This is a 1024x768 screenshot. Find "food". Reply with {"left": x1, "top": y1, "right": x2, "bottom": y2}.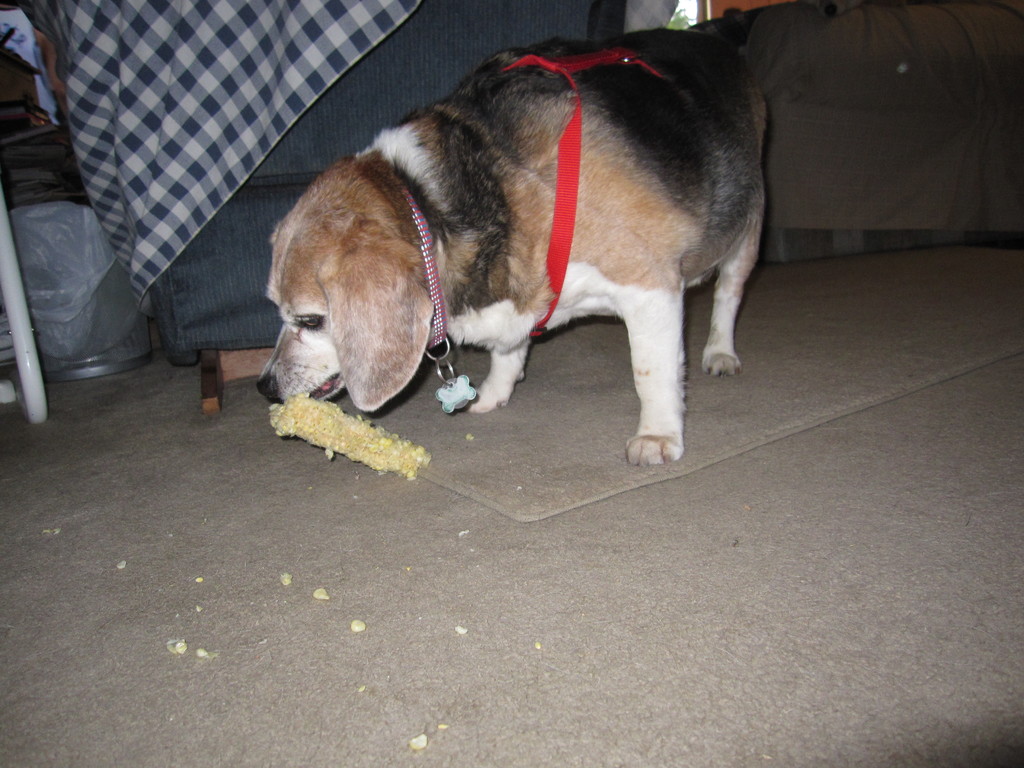
{"left": 168, "top": 637, "right": 182, "bottom": 650}.
